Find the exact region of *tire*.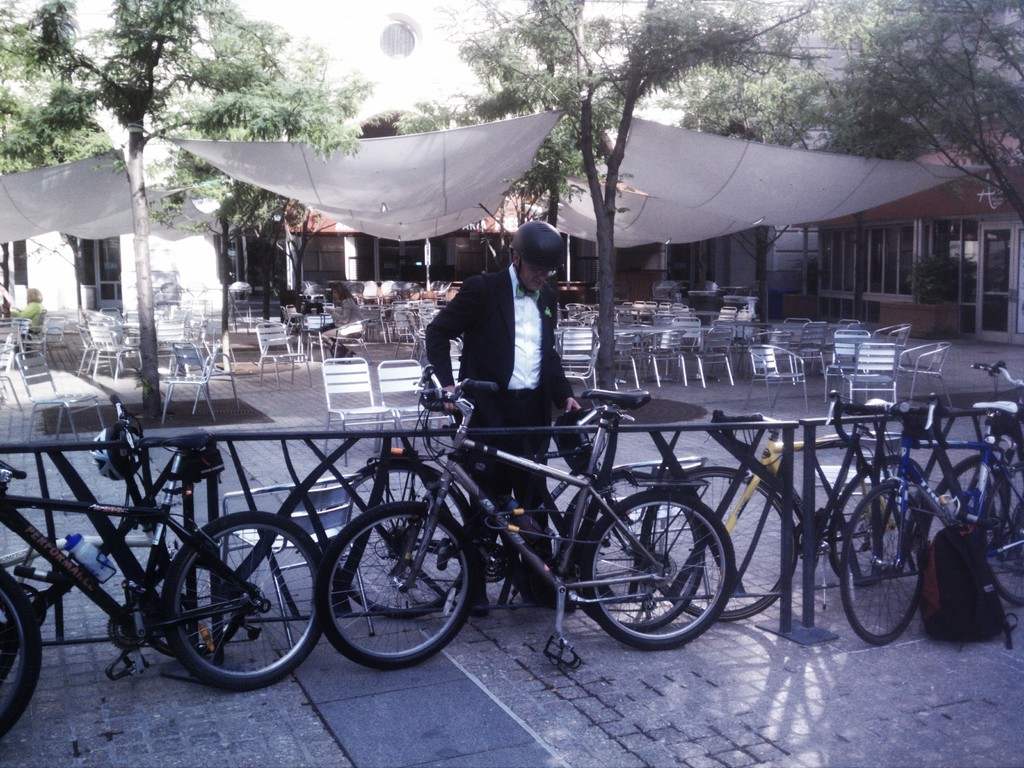
Exact region: (x1=935, y1=447, x2=1011, y2=569).
